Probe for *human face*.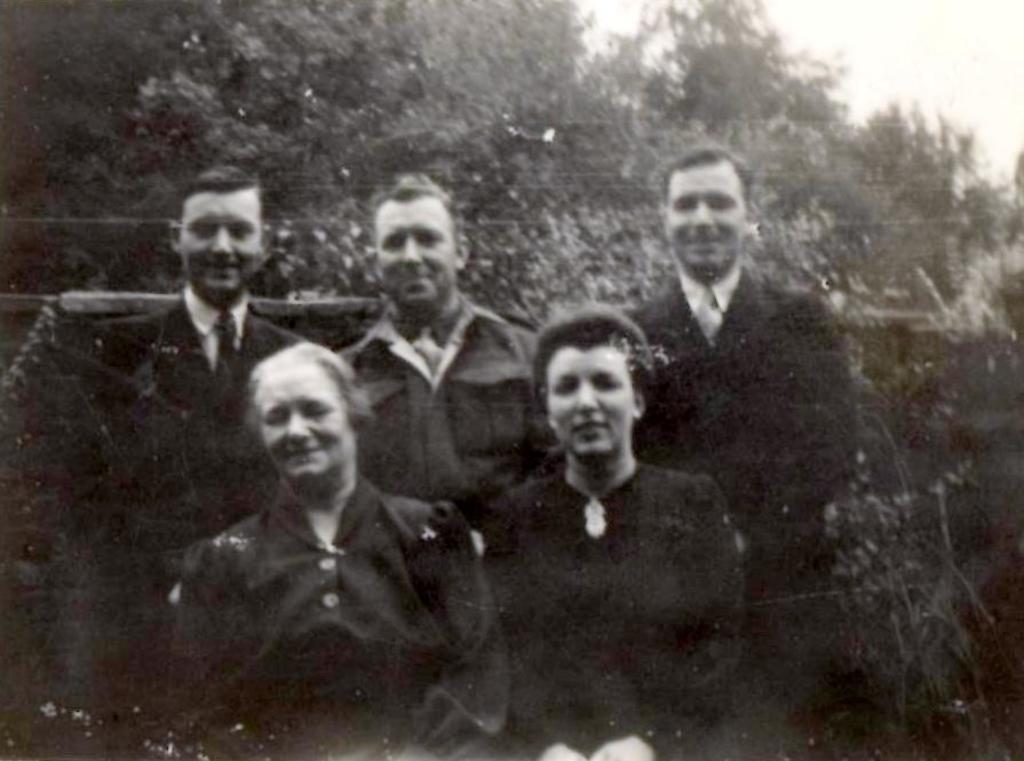
Probe result: {"left": 183, "top": 184, "right": 260, "bottom": 293}.
